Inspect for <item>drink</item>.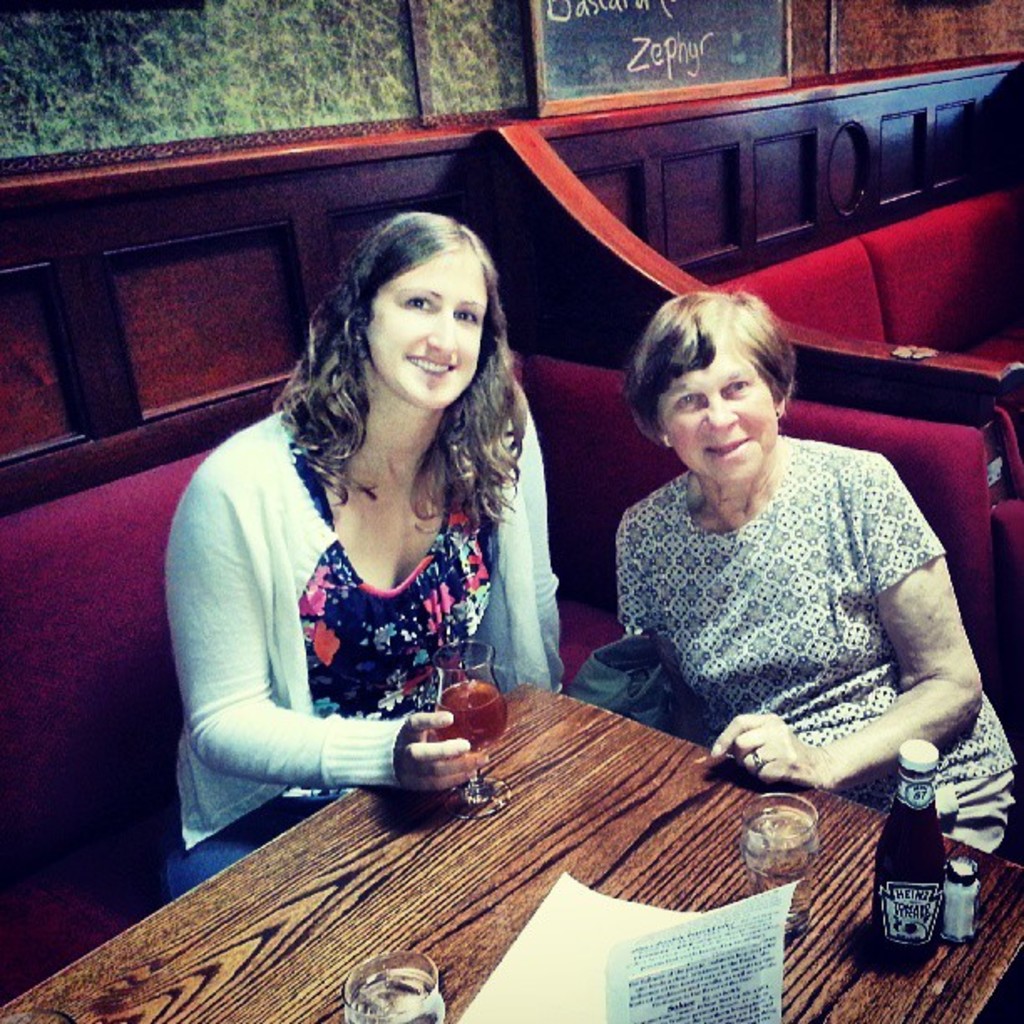
Inspection: <bbox>341, 970, 447, 1022</bbox>.
